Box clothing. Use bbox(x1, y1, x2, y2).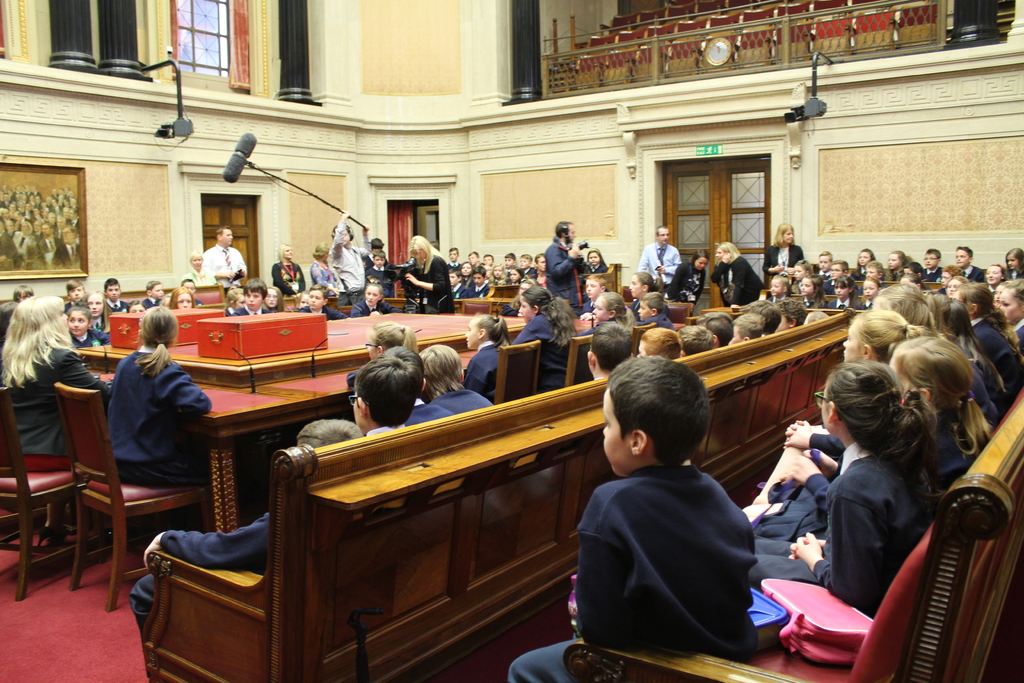
bbox(671, 265, 710, 311).
